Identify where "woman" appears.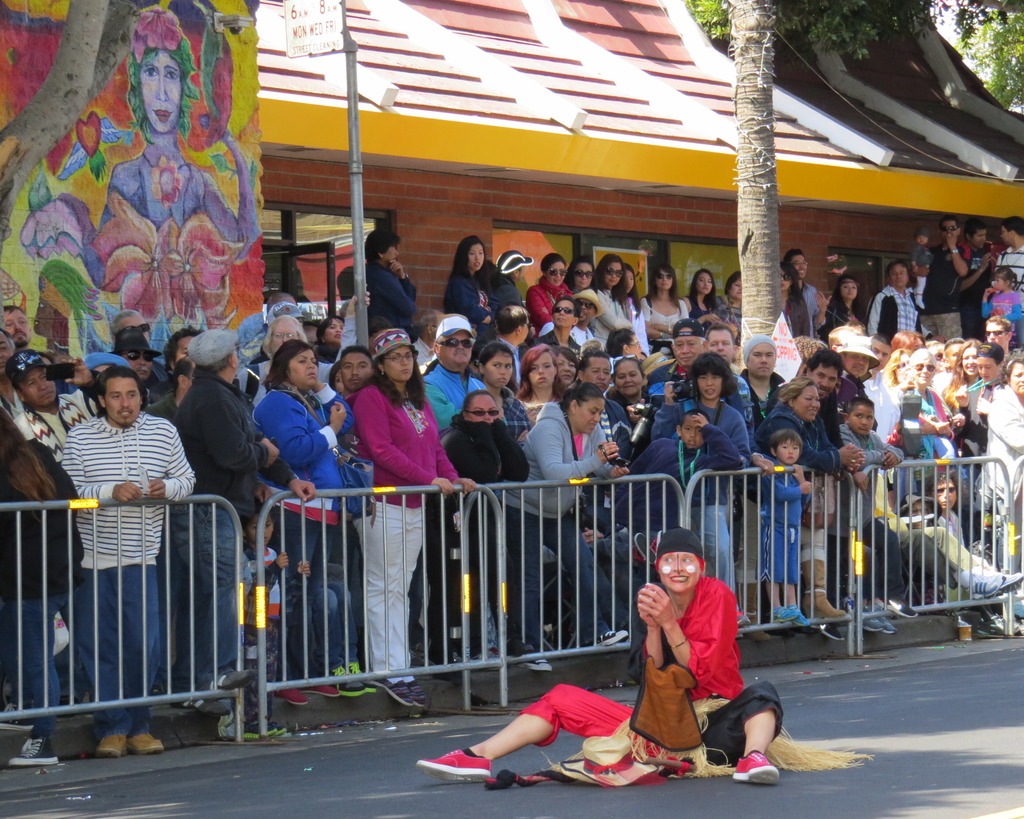
Appears at (604,351,650,418).
